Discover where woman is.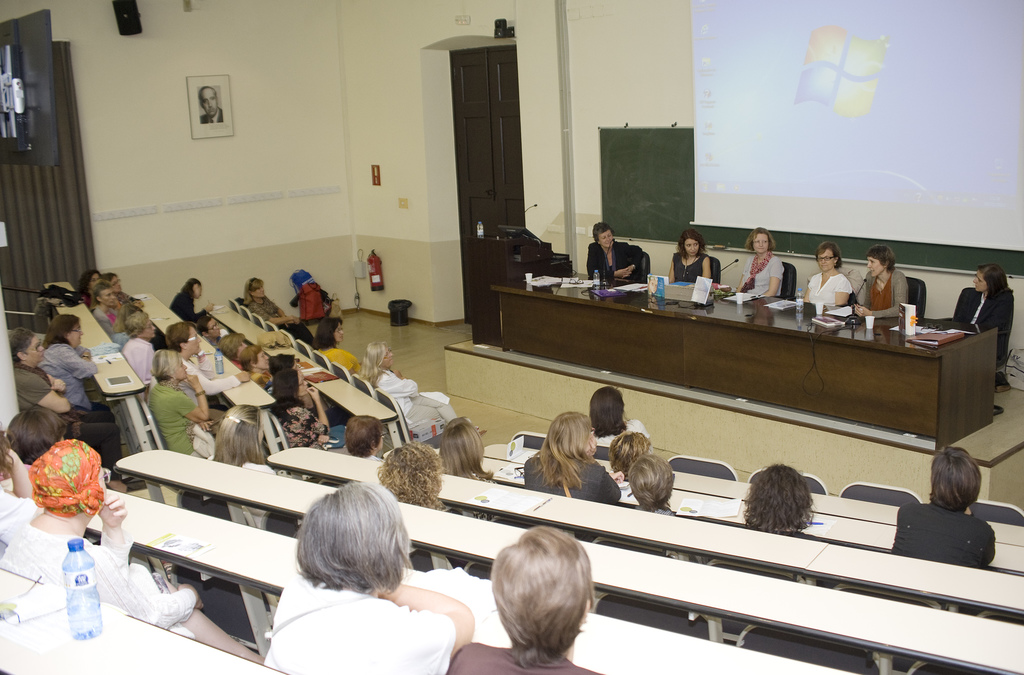
Discovered at locate(801, 243, 850, 304).
